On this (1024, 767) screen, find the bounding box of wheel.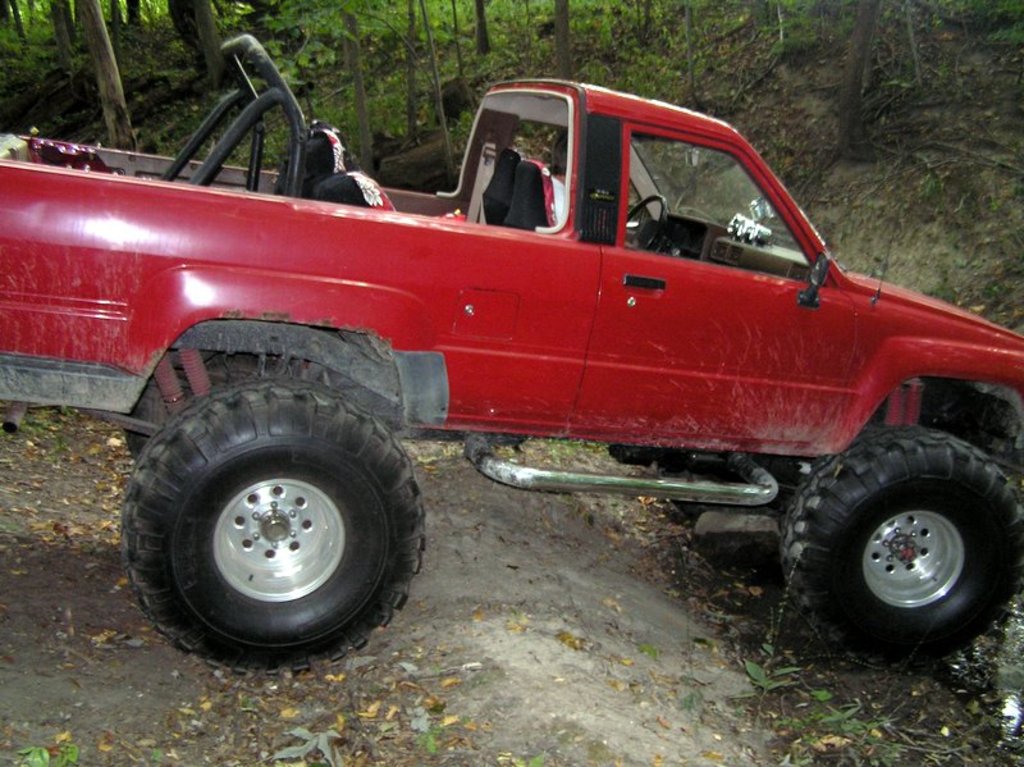
Bounding box: (left=620, top=192, right=671, bottom=252).
